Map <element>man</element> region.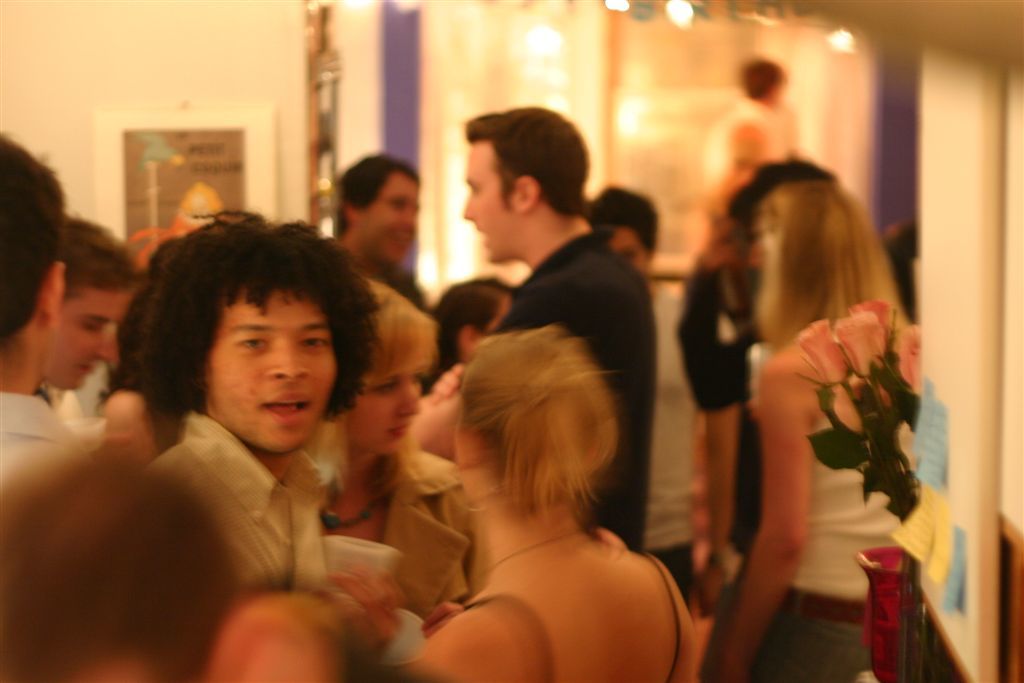
Mapped to 146 211 382 653.
